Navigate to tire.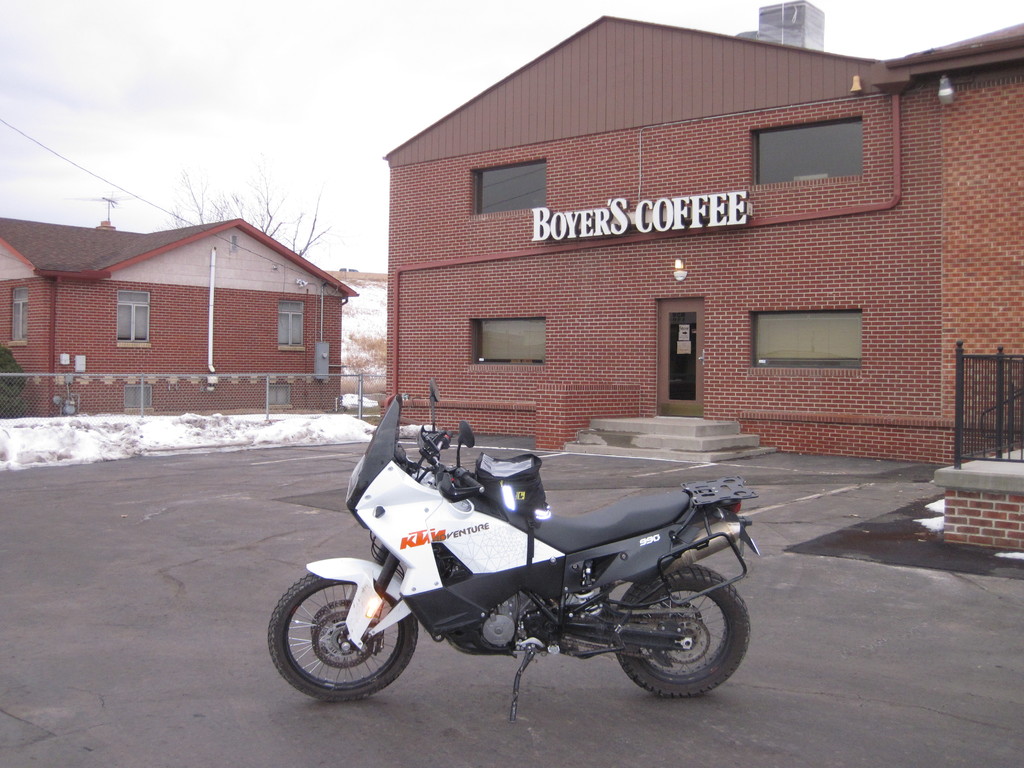
Navigation target: {"x1": 611, "y1": 566, "x2": 751, "y2": 695}.
